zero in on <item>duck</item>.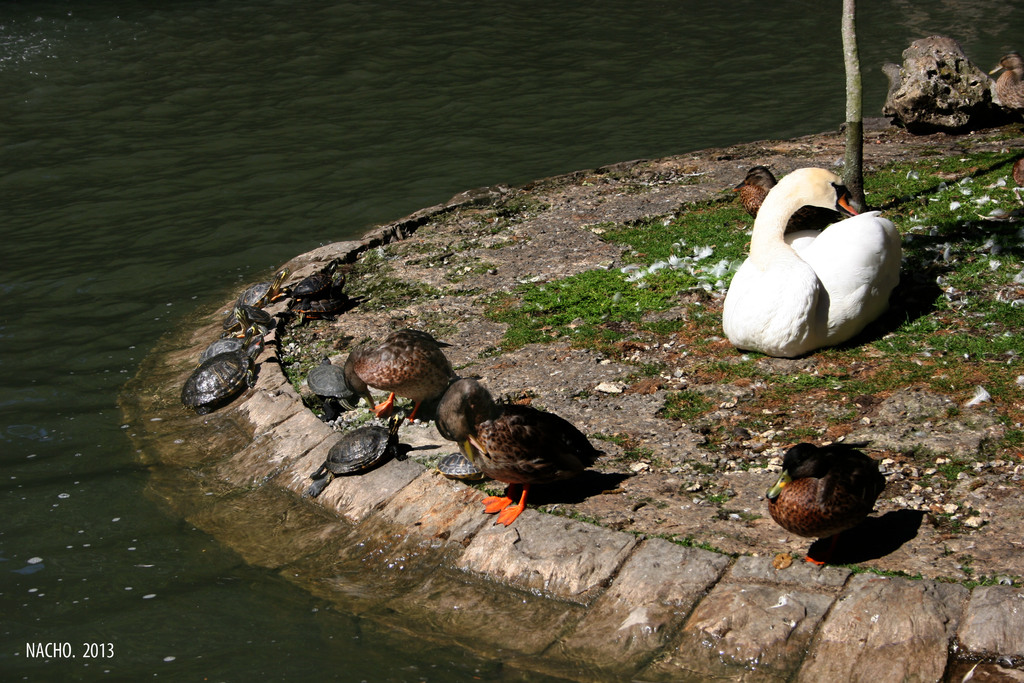
Zeroed in: box=[340, 330, 453, 420].
